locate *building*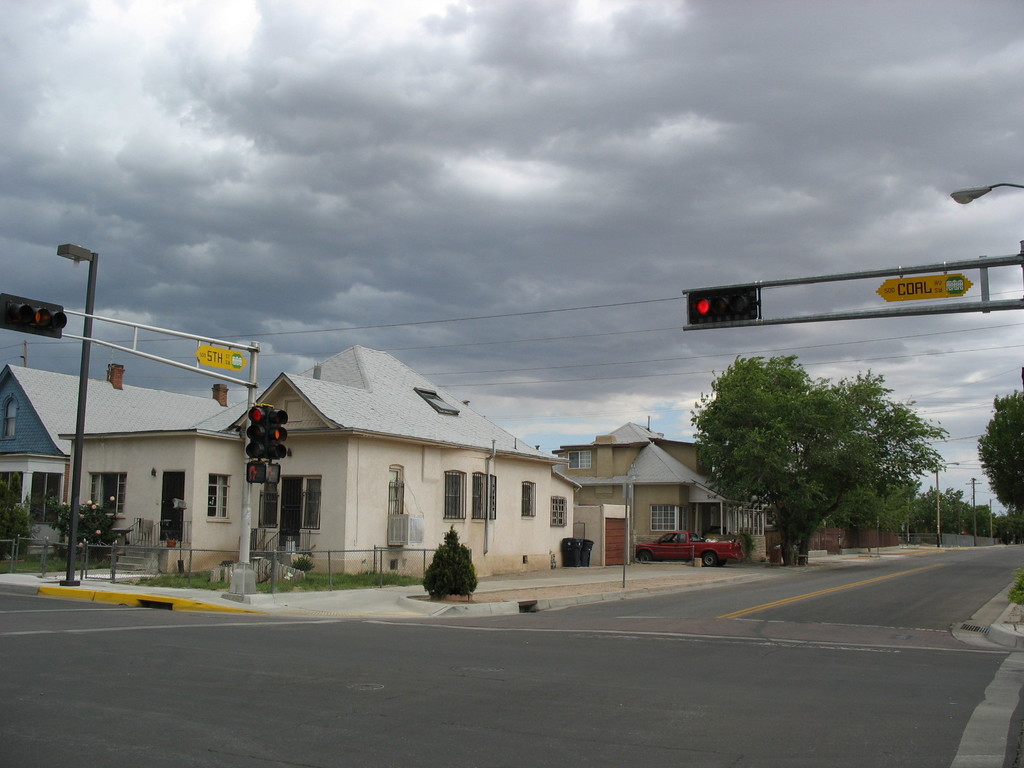
Rect(59, 346, 583, 580)
